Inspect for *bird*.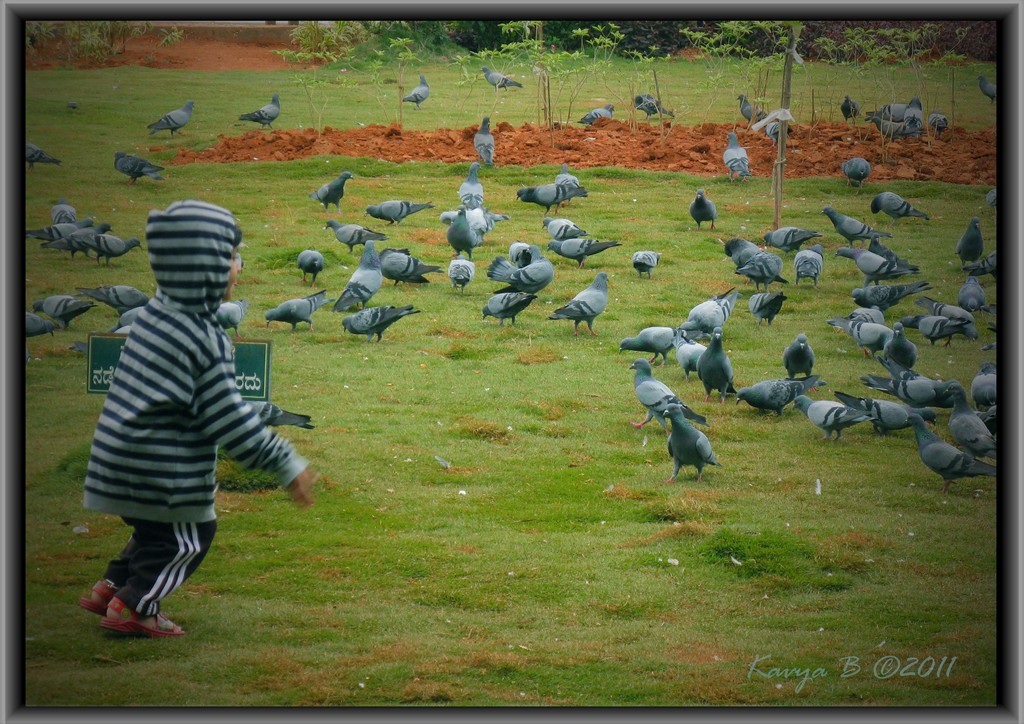
Inspection: l=652, t=404, r=732, b=486.
